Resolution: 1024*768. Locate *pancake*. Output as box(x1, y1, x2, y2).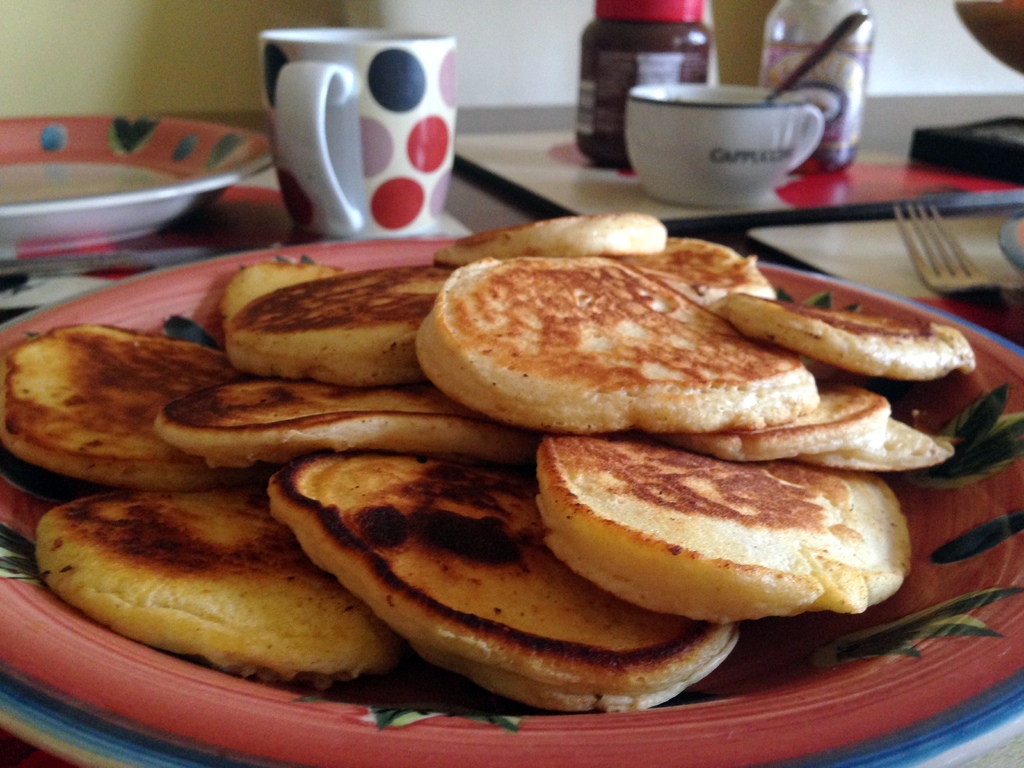
box(35, 481, 395, 691).
